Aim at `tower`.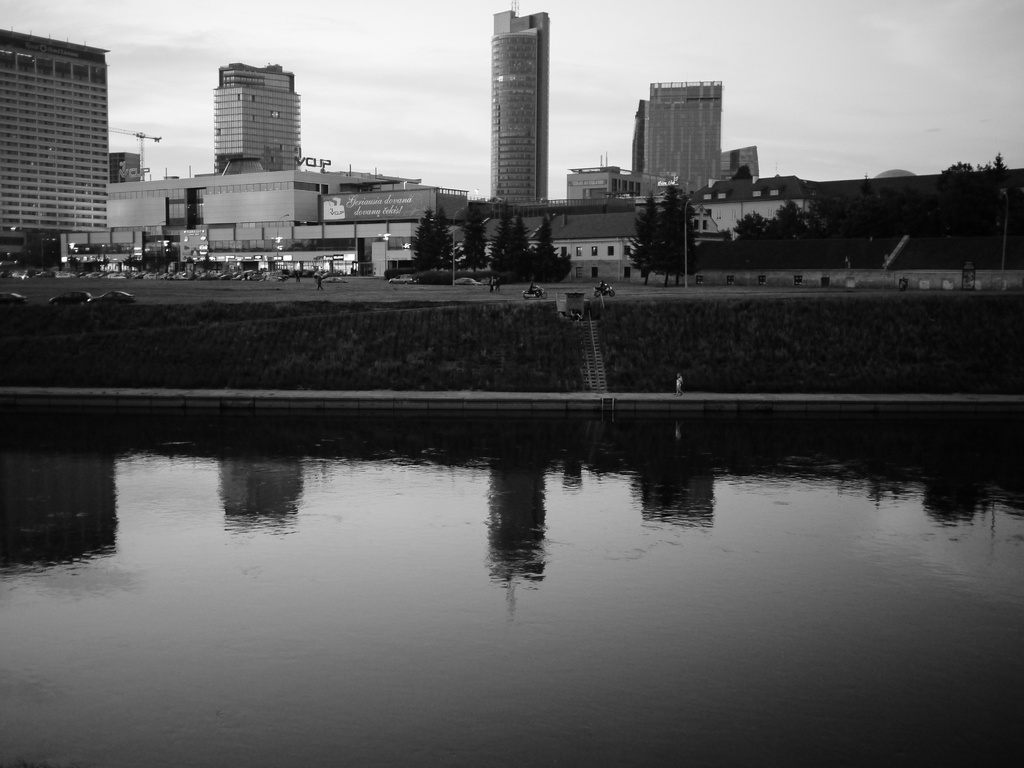
Aimed at pyautogui.locateOnScreen(215, 64, 314, 170).
